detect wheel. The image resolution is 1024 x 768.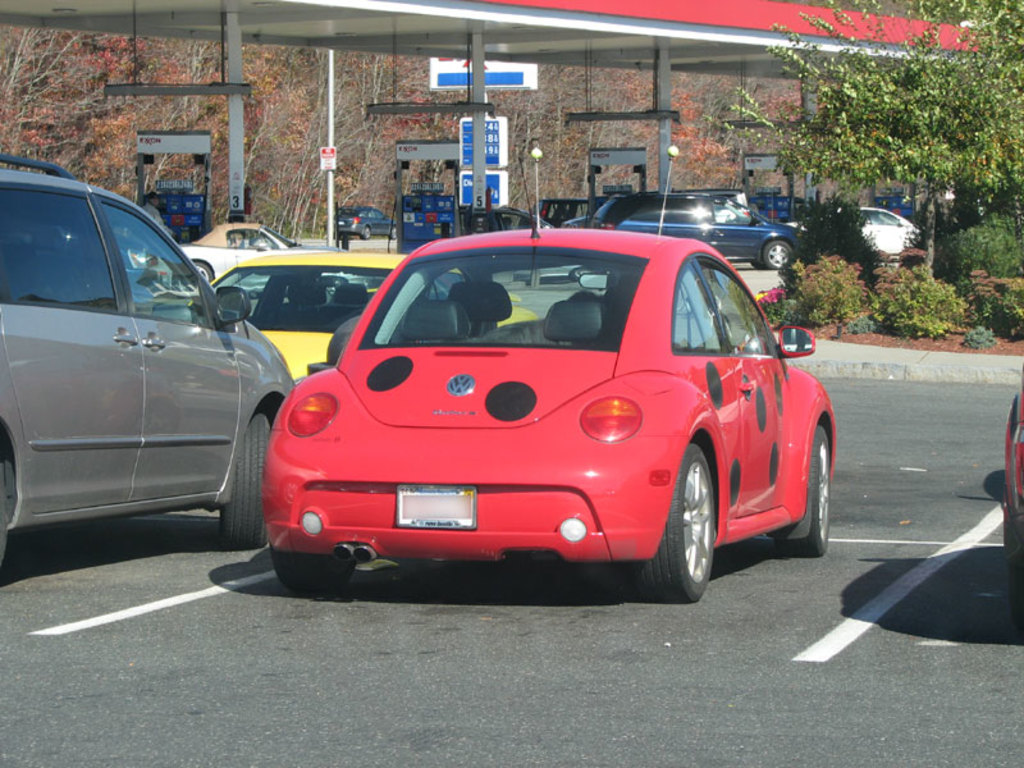
l=659, t=452, r=727, b=593.
